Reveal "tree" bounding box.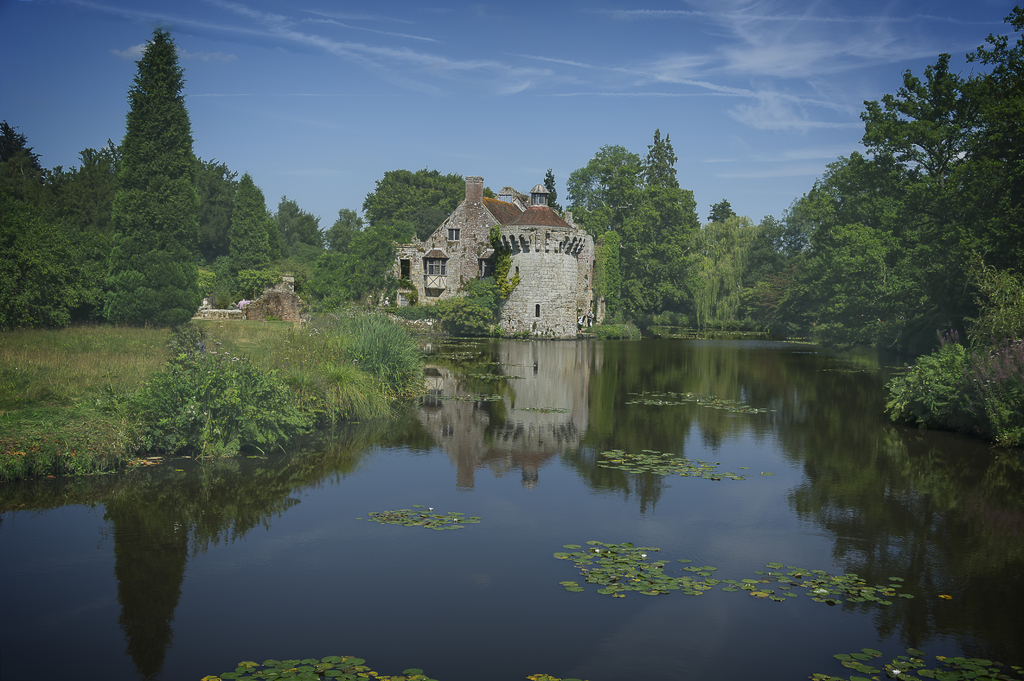
Revealed: {"x1": 231, "y1": 175, "x2": 269, "y2": 273}.
